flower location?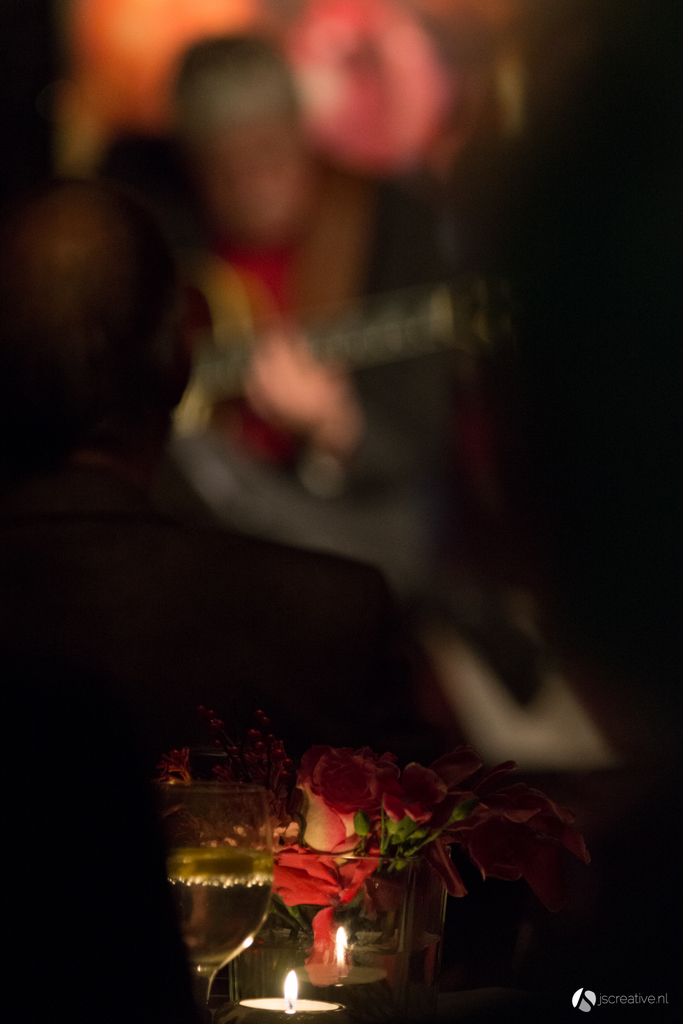
(left=268, top=841, right=379, bottom=984)
